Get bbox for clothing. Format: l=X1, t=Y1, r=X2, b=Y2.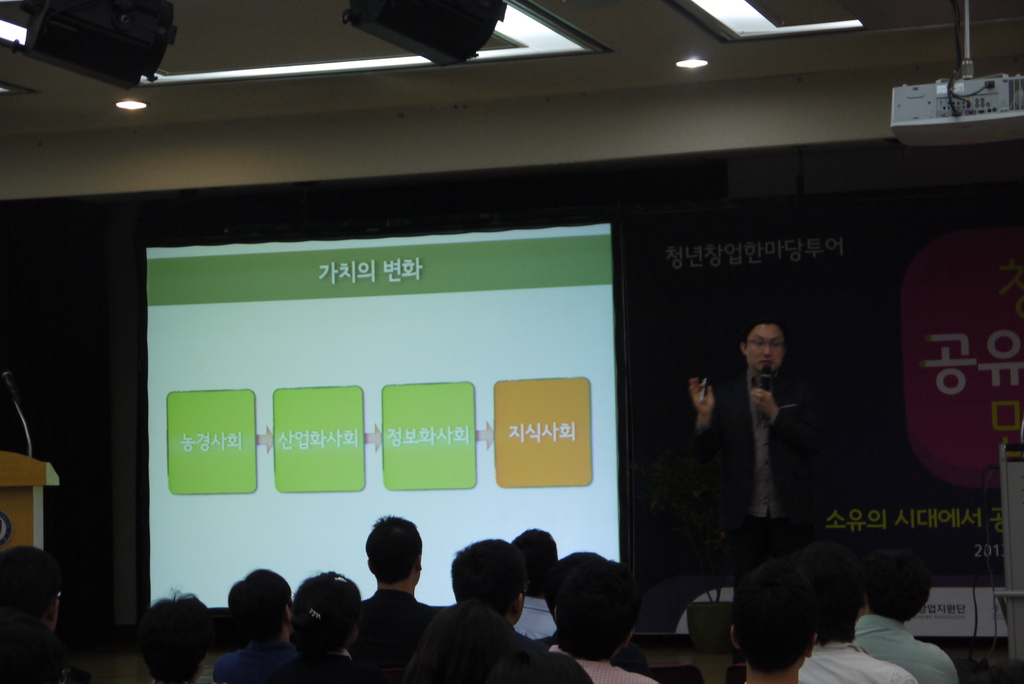
l=852, t=614, r=956, b=683.
